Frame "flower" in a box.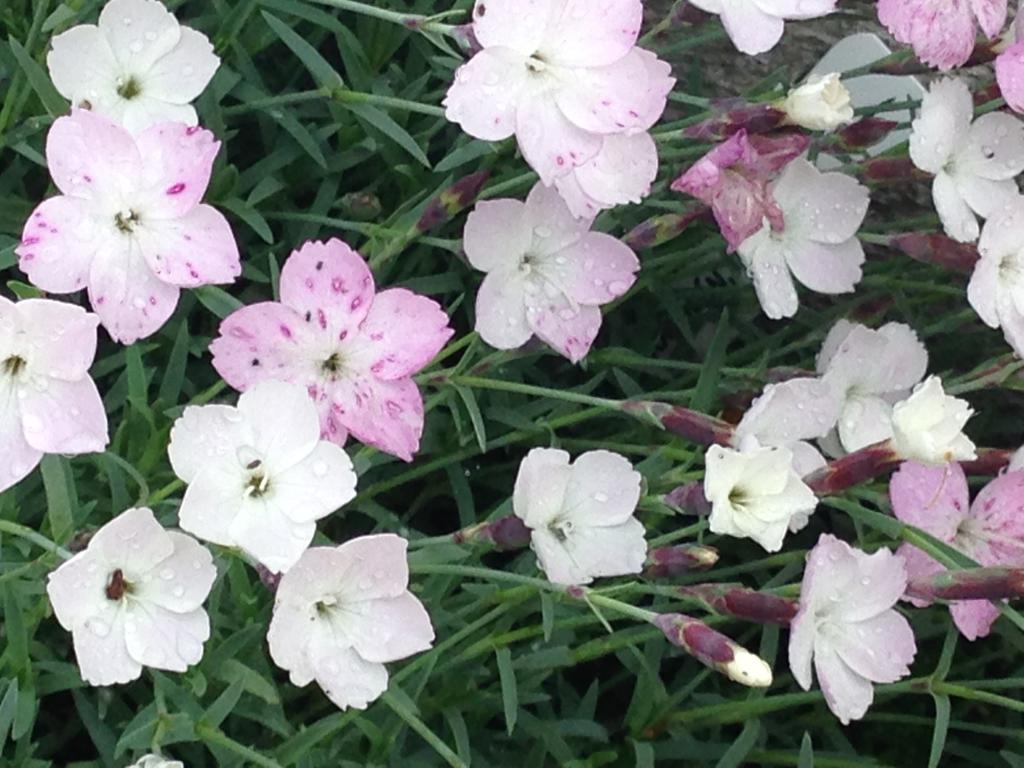
region(905, 69, 1023, 240).
